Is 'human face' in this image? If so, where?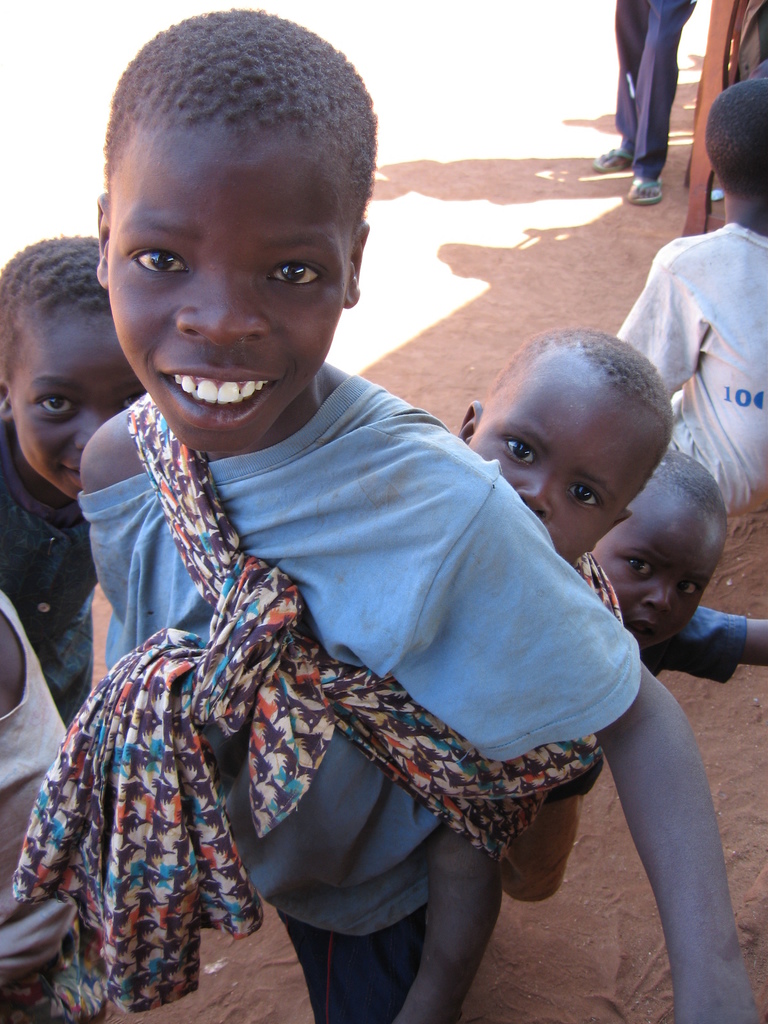
Yes, at 469, 344, 658, 561.
